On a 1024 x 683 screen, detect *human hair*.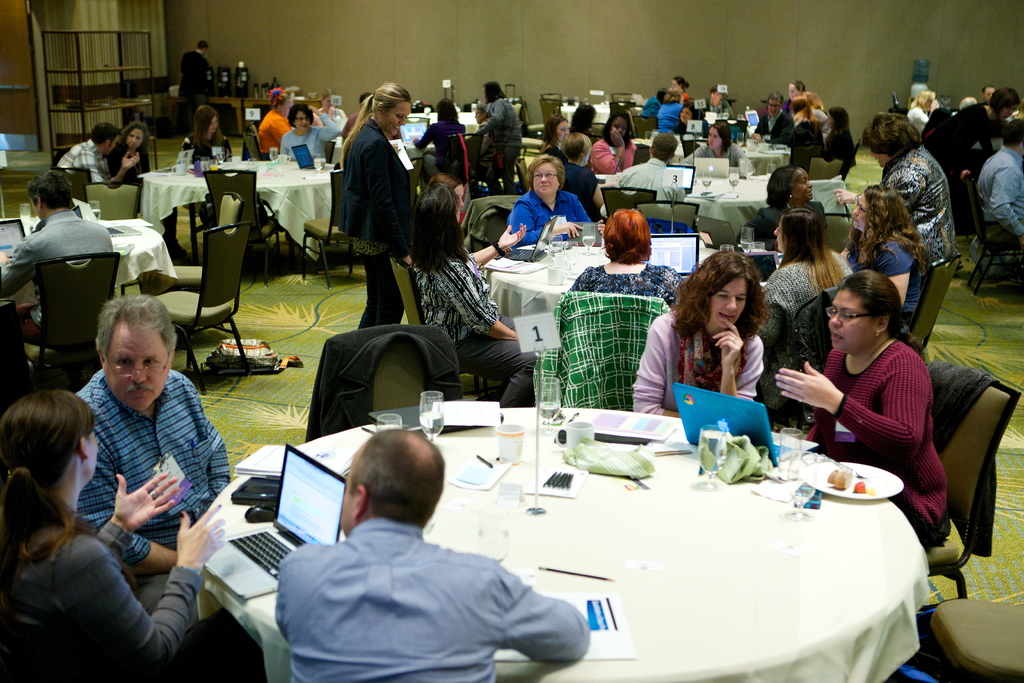
left=709, top=83, right=718, bottom=96.
